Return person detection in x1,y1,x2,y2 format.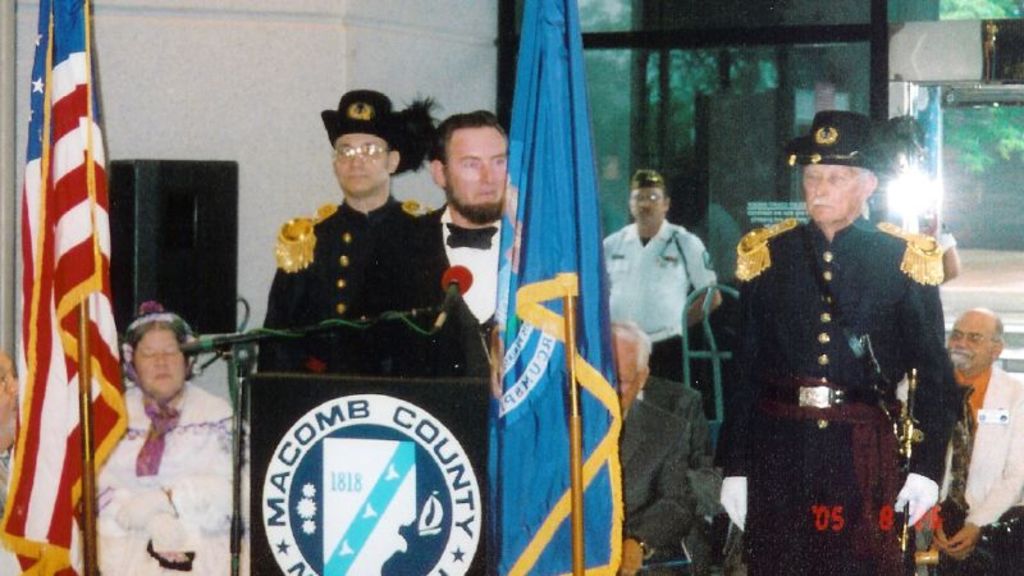
735,140,947,575.
